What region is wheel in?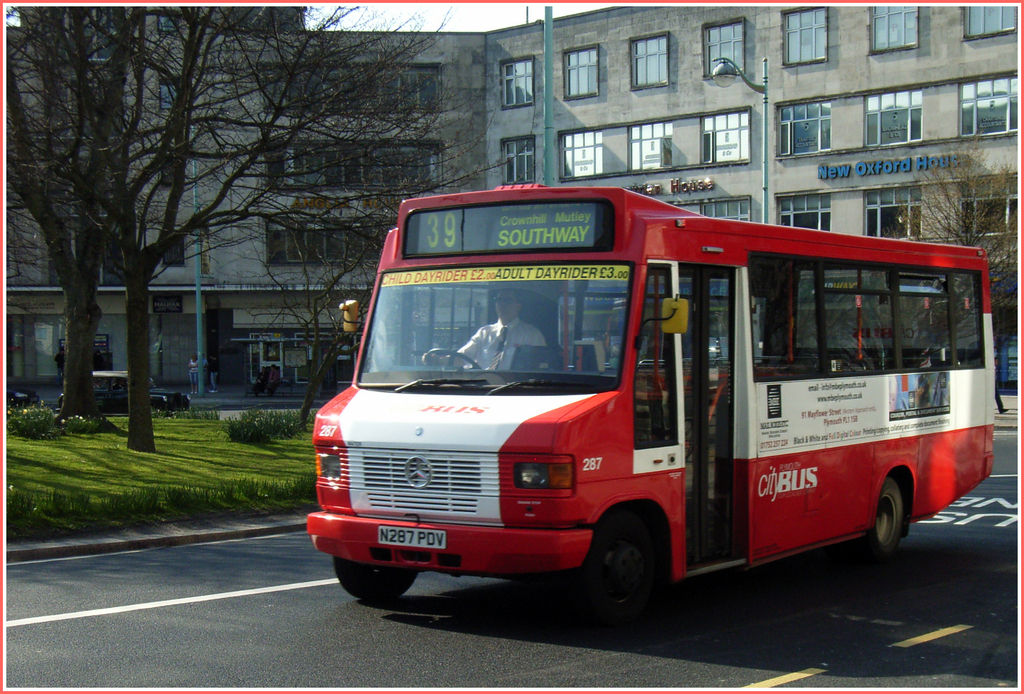
(left=425, top=346, right=482, bottom=370).
